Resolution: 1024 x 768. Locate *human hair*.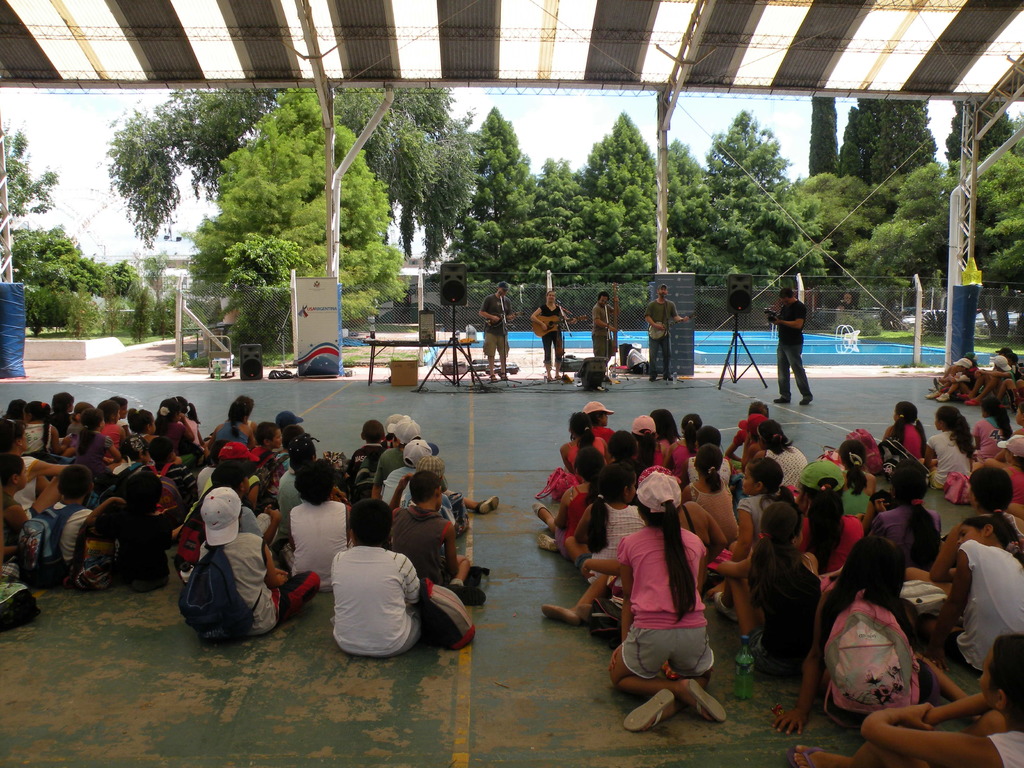
[left=837, top=440, right=868, bottom=494].
